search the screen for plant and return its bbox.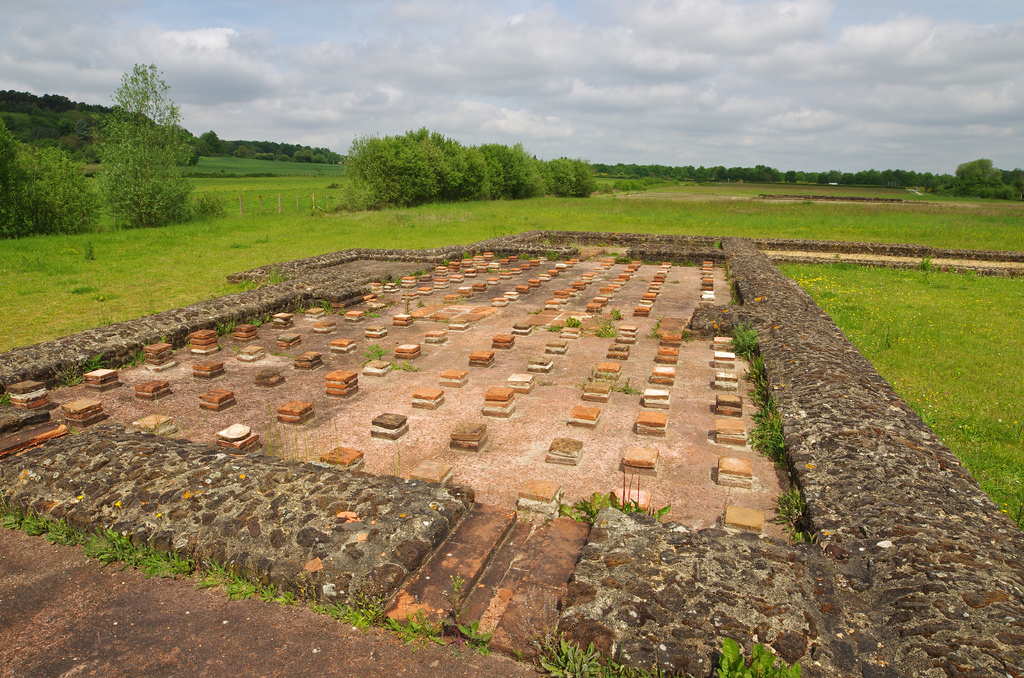
Found: region(319, 296, 332, 315).
